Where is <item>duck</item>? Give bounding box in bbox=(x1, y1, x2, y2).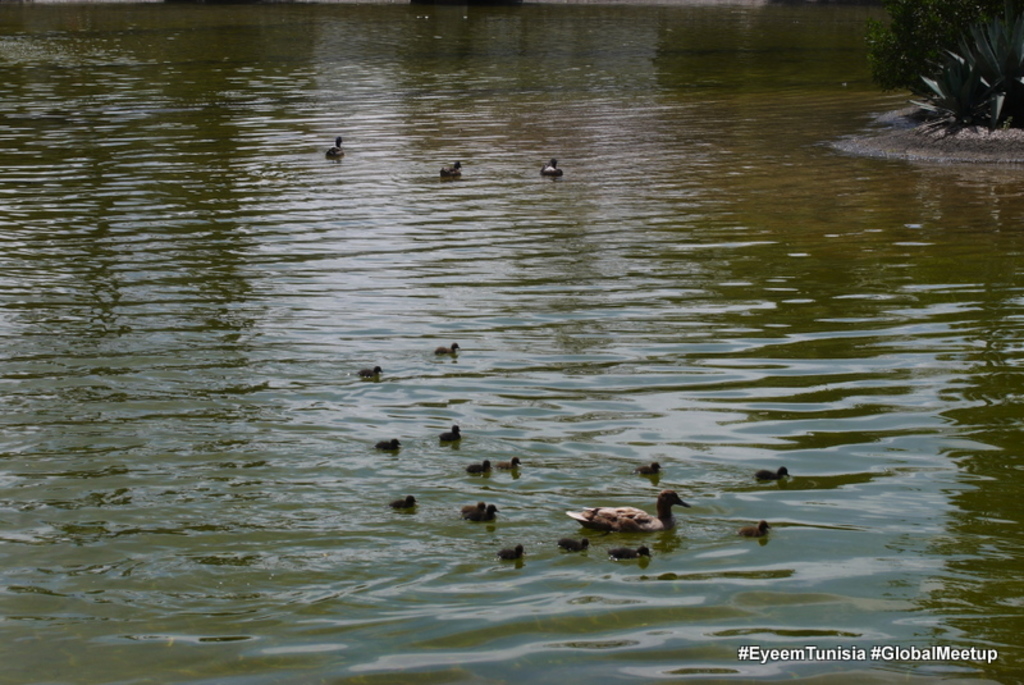
bbox=(535, 157, 564, 184).
